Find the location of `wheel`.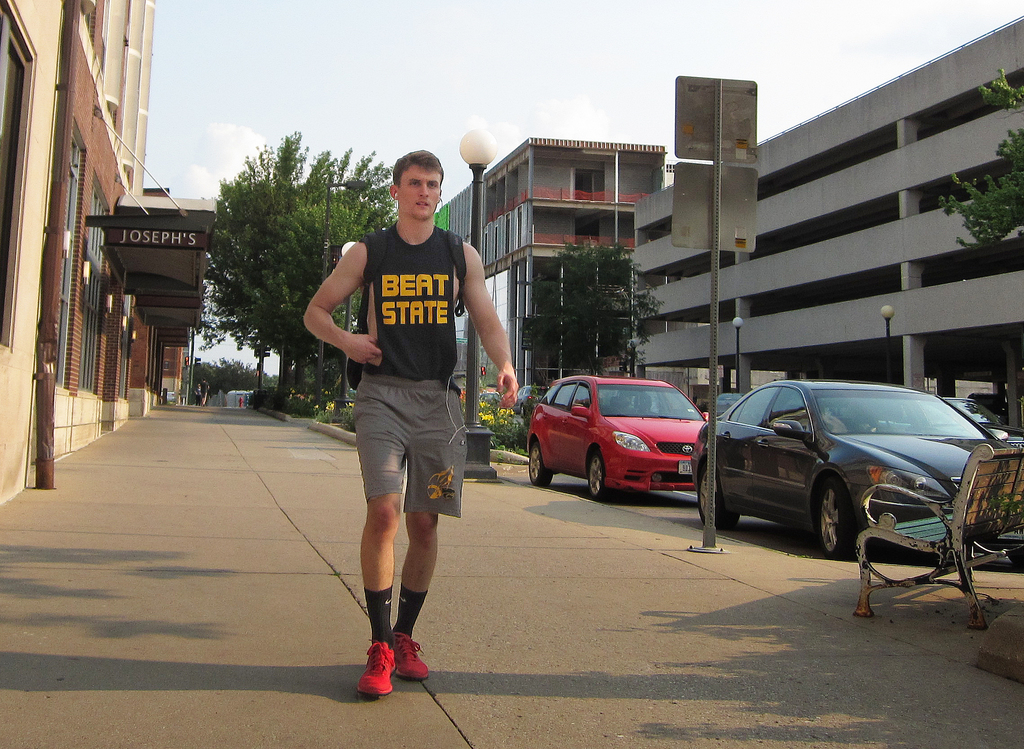
Location: locate(586, 449, 598, 495).
